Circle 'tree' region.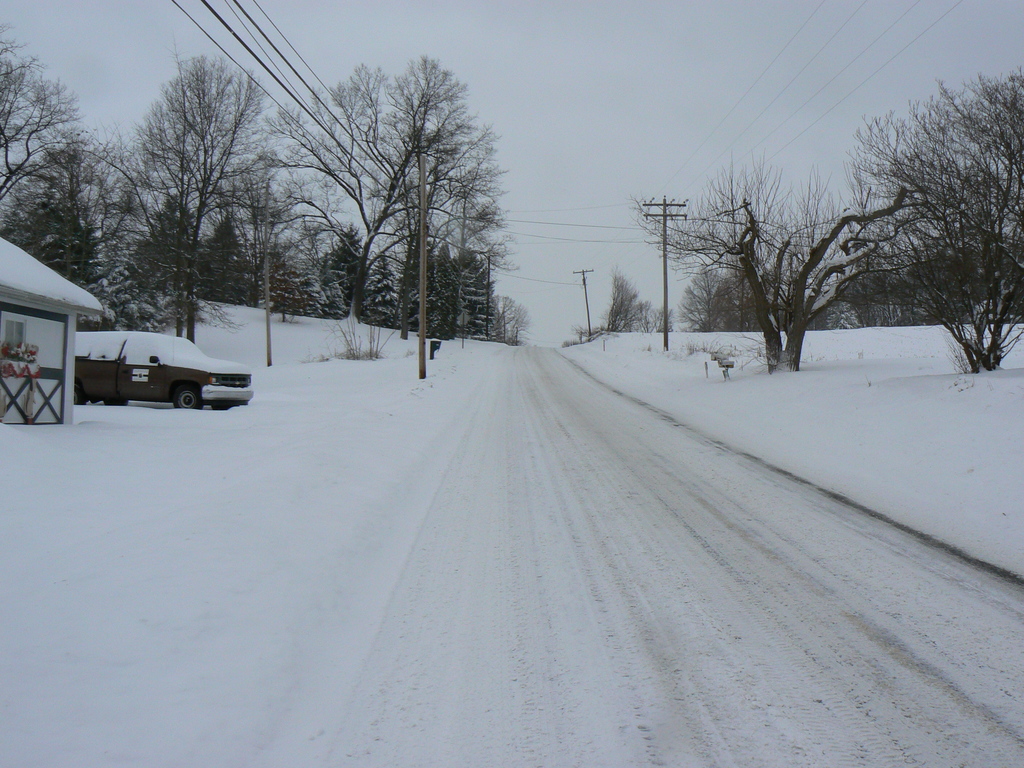
Region: 456, 236, 494, 335.
